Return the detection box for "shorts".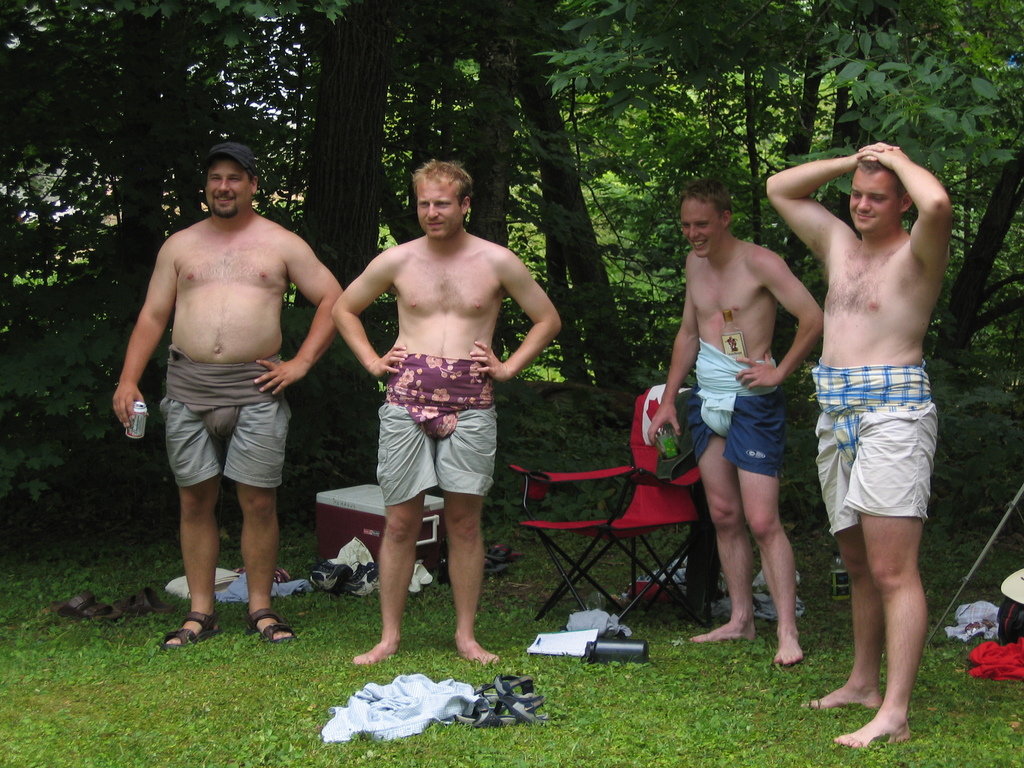
bbox=(375, 404, 494, 506).
